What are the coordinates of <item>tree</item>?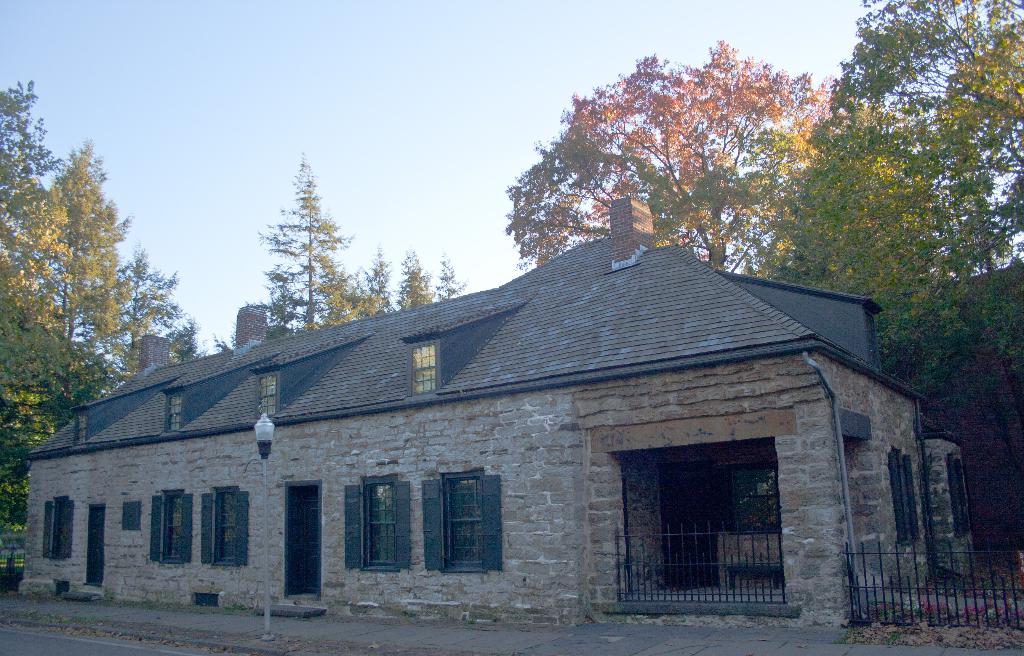
{"x1": 435, "y1": 249, "x2": 470, "y2": 301}.
